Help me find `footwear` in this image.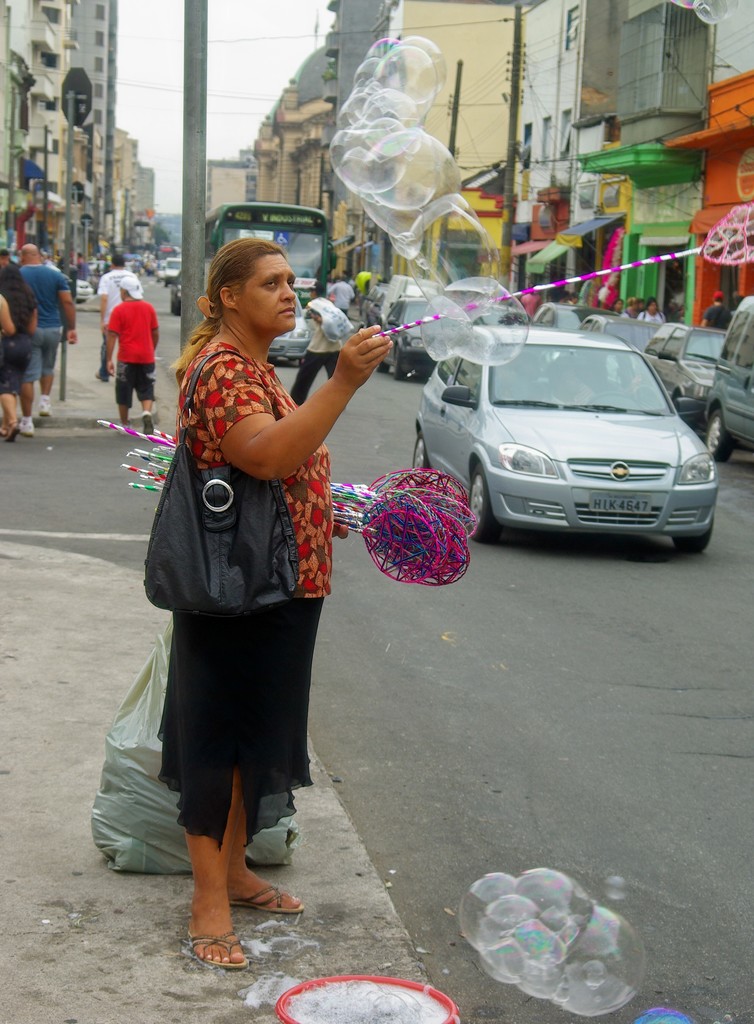
Found it: select_region(18, 415, 30, 431).
